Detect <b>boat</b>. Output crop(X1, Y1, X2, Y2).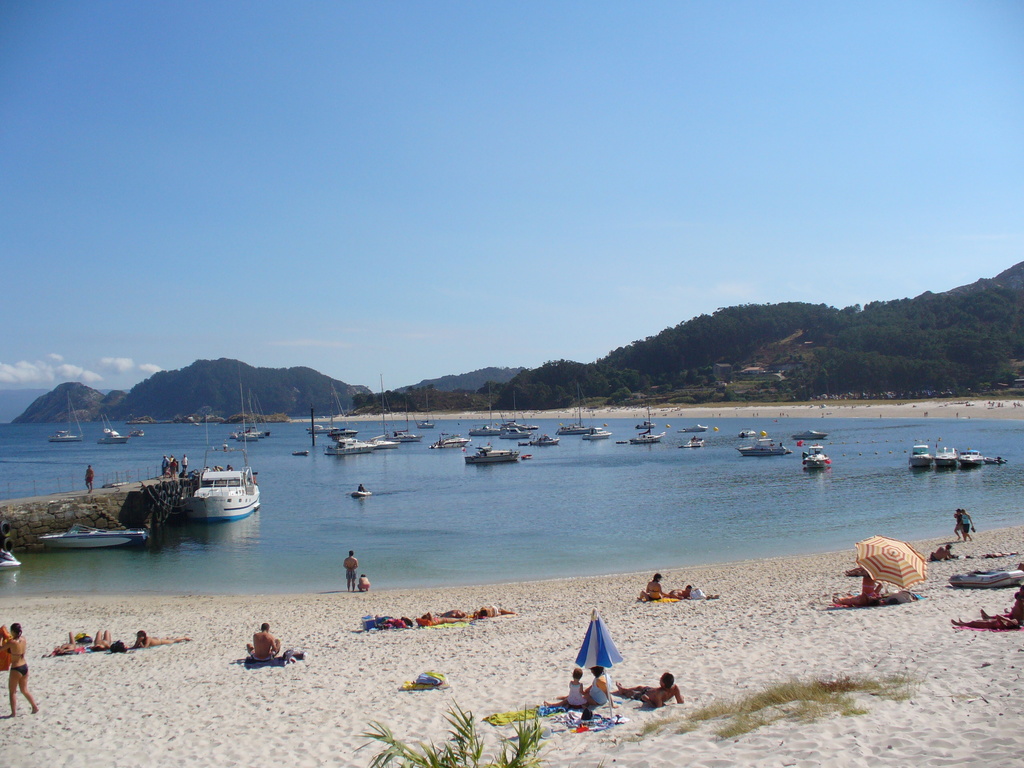
crop(98, 415, 129, 443).
